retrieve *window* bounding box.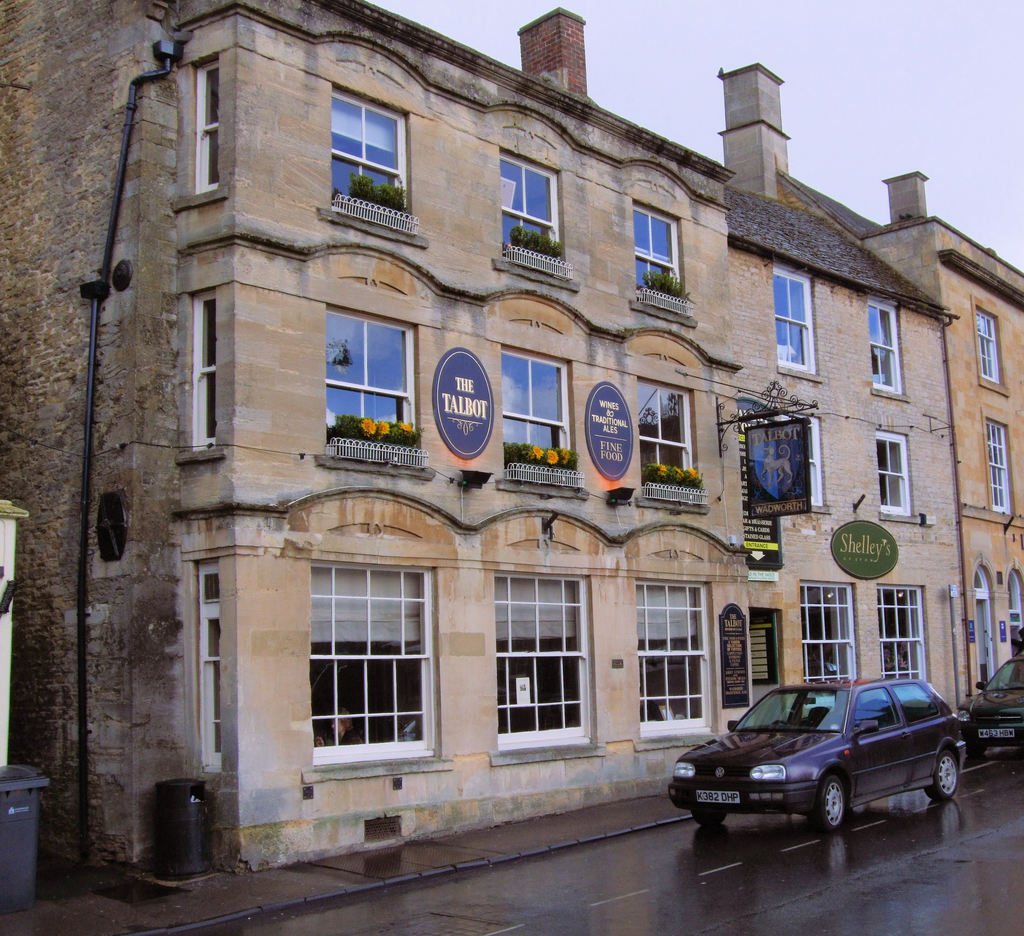
Bounding box: x1=332 y1=86 x2=412 y2=214.
